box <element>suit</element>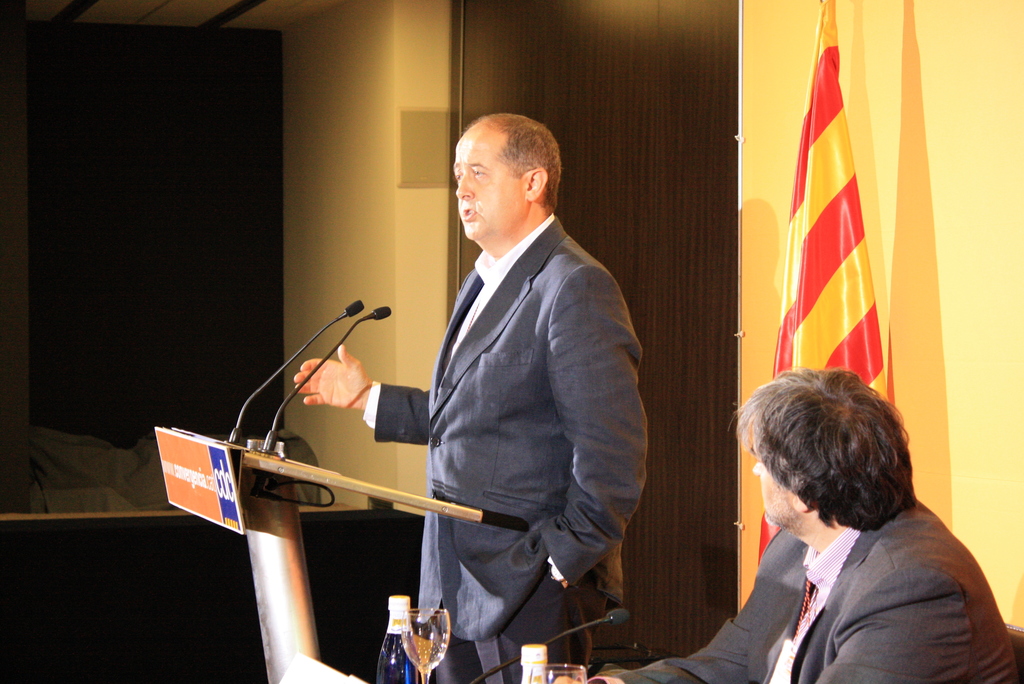
box=[596, 496, 1020, 683]
